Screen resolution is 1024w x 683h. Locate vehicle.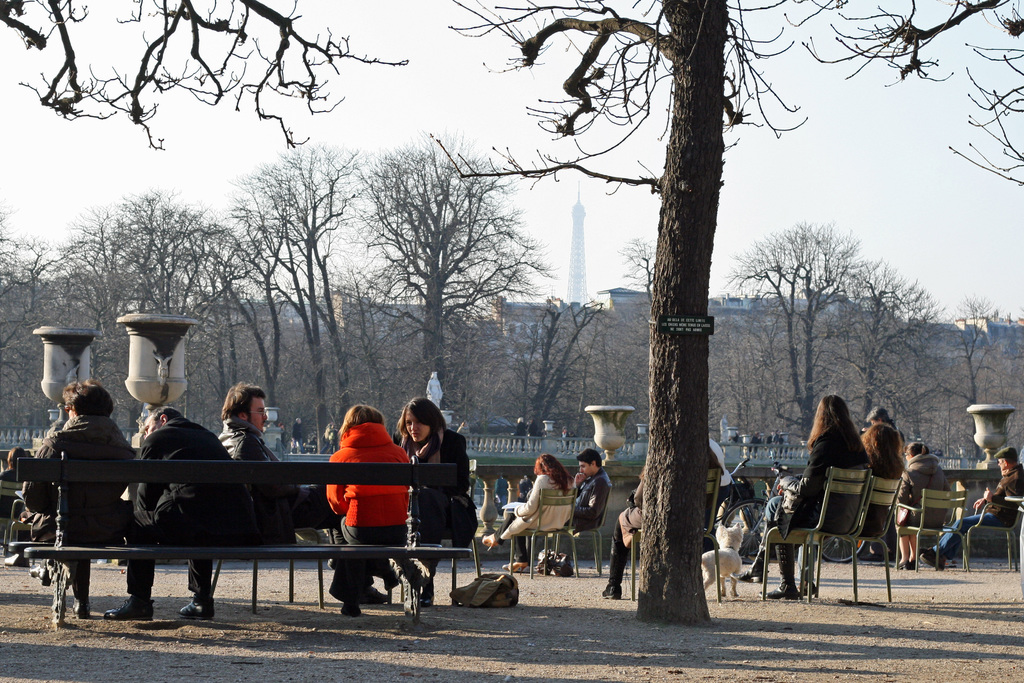
bbox=[721, 450, 891, 568].
